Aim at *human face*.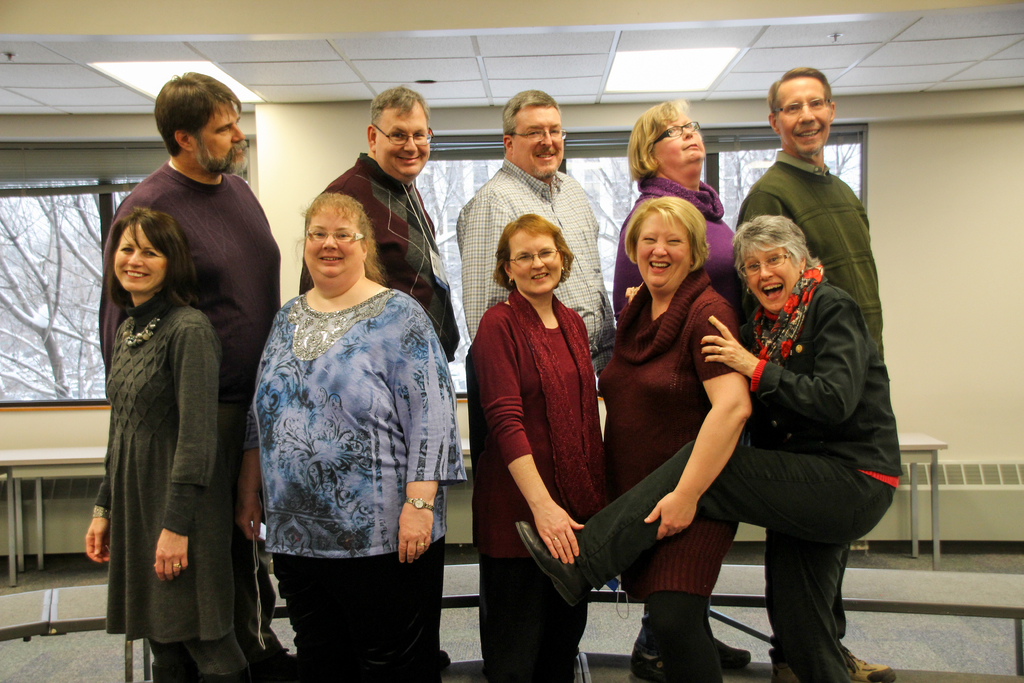
Aimed at locate(740, 239, 798, 314).
